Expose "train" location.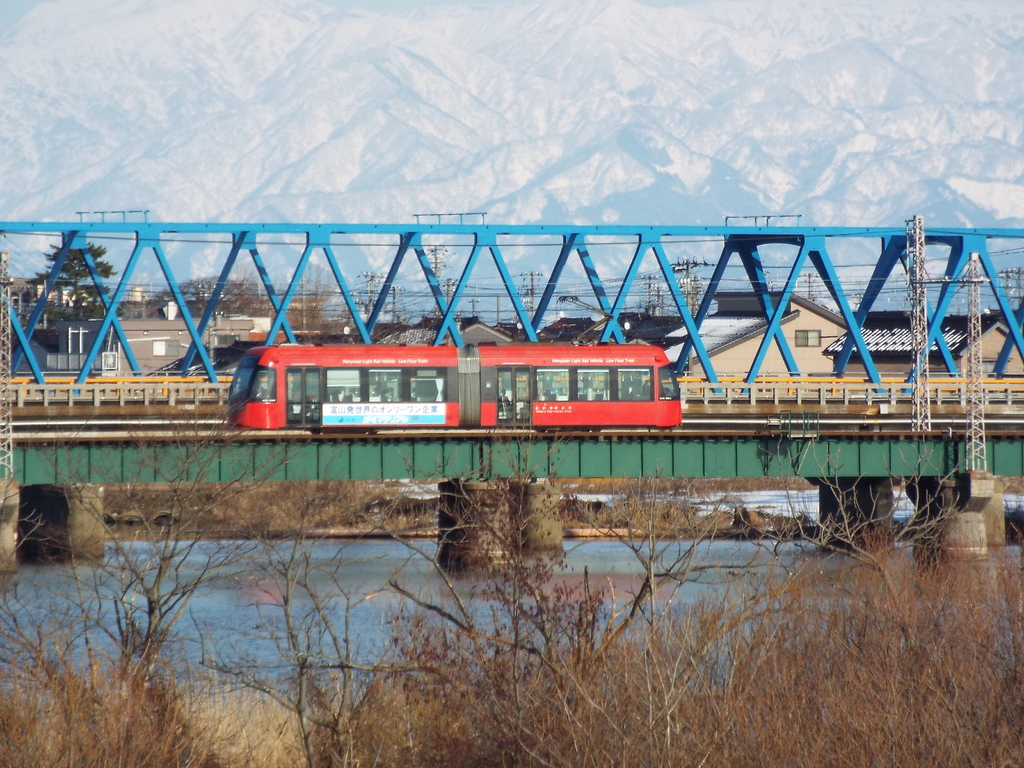
Exposed at {"x1": 227, "y1": 342, "x2": 684, "y2": 430}.
